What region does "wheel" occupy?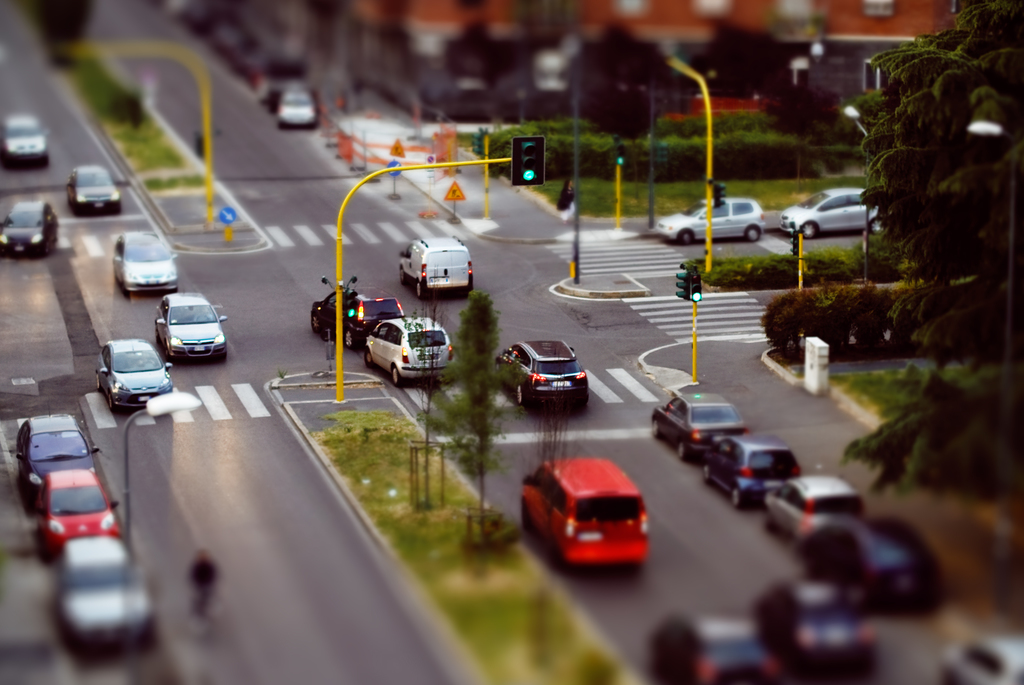
{"x1": 740, "y1": 227, "x2": 763, "y2": 244}.
